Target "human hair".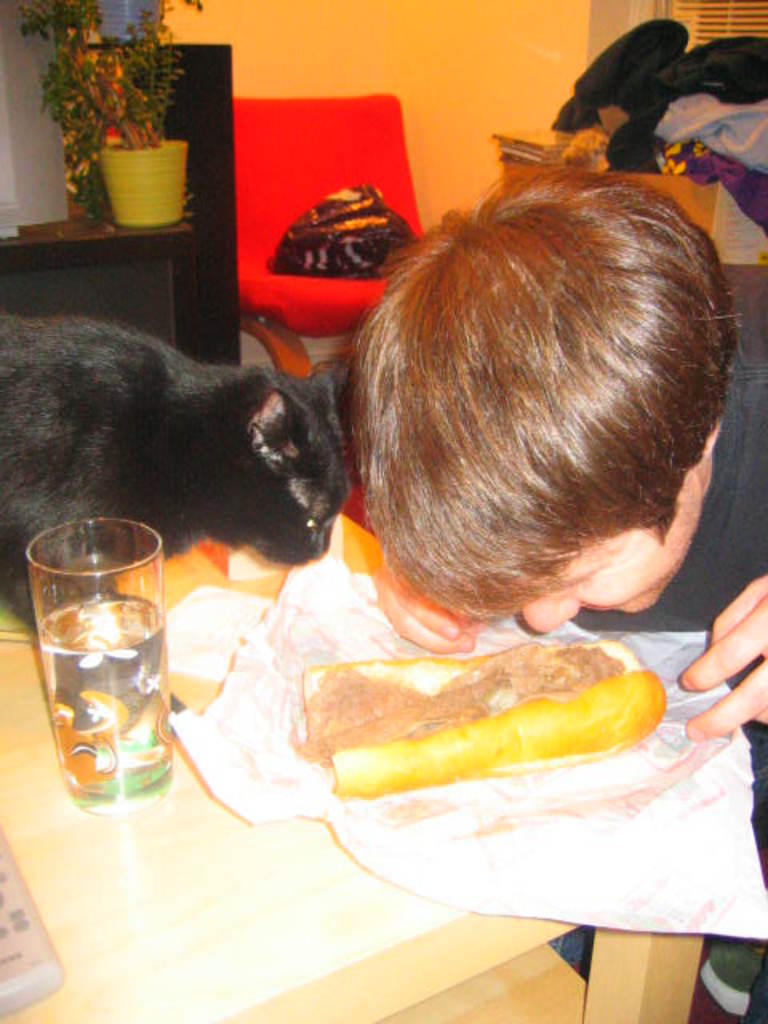
Target region: x1=344 y1=163 x2=736 y2=643.
